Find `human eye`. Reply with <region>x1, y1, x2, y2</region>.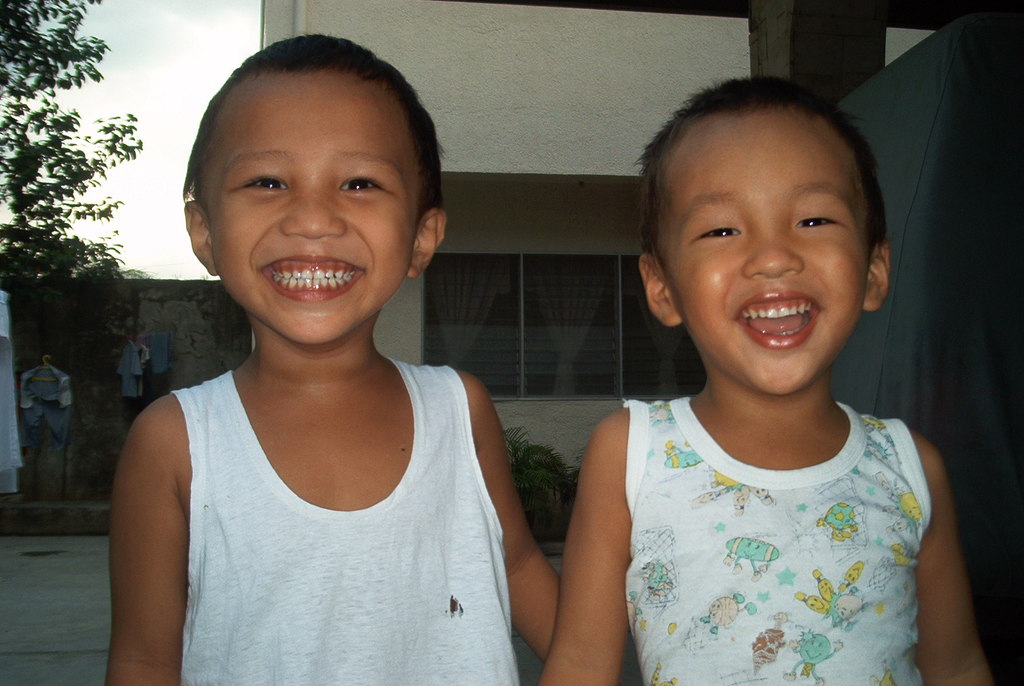
<region>792, 213, 840, 231</region>.
